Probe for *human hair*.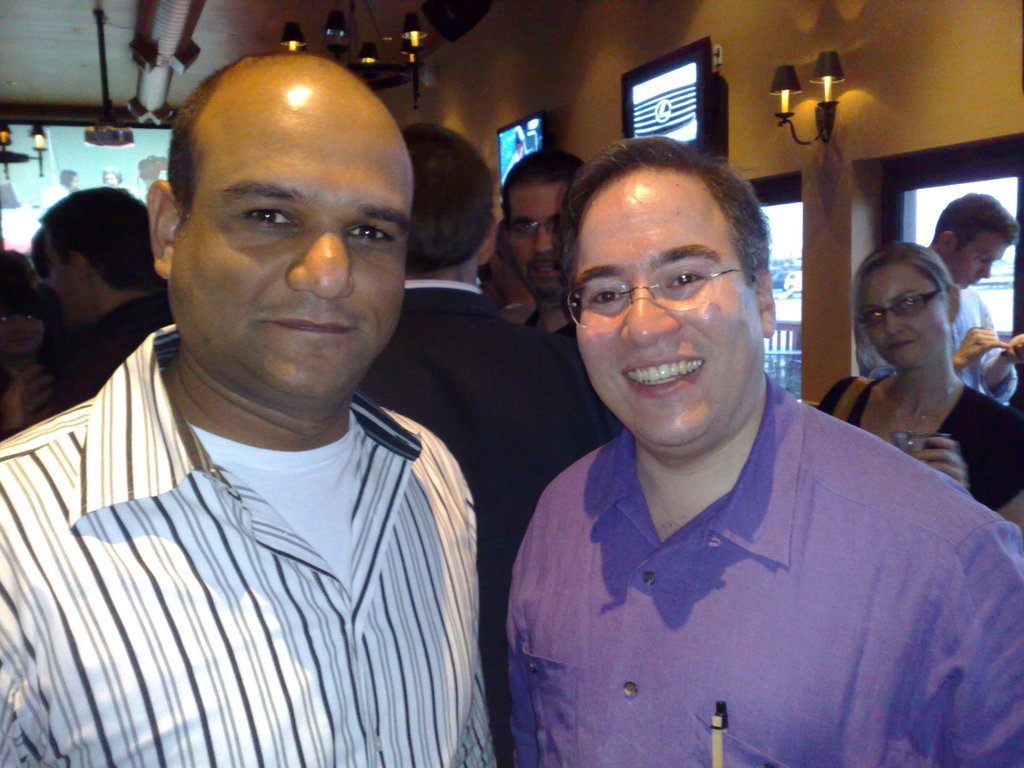
Probe result: box=[36, 182, 166, 294].
